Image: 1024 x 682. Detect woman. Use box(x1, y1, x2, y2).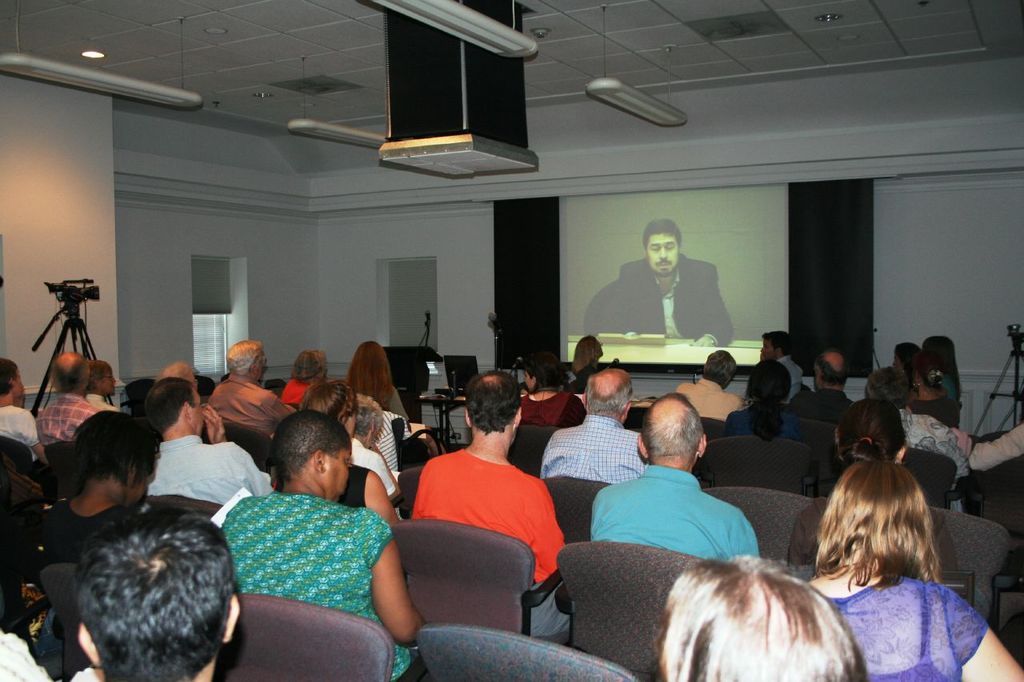
box(345, 343, 406, 421).
